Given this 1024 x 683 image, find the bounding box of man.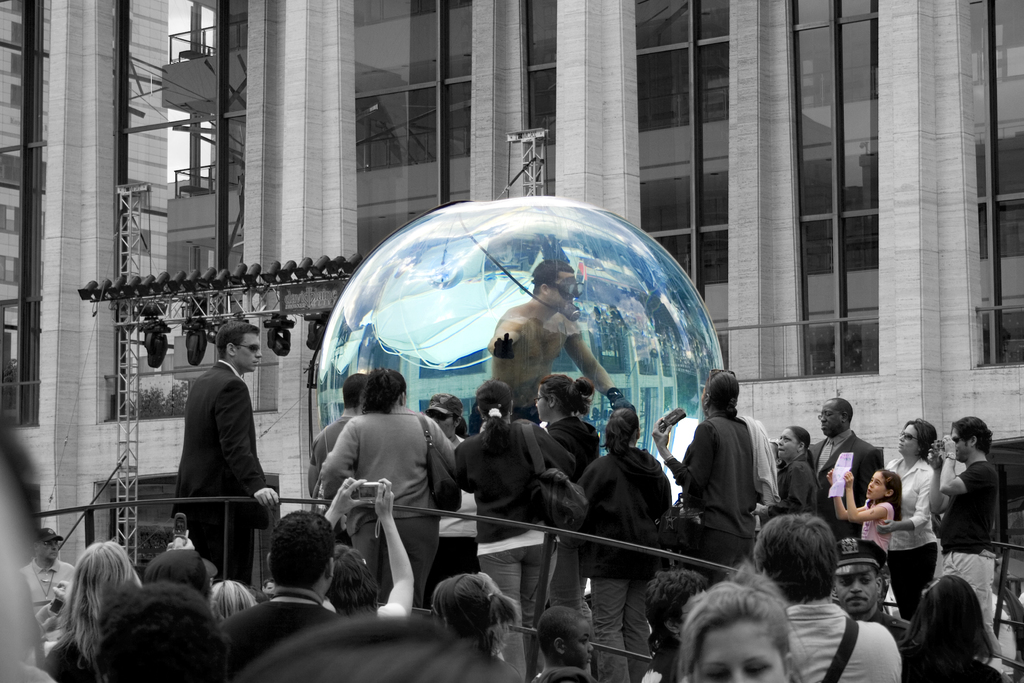
bbox(753, 520, 904, 682).
